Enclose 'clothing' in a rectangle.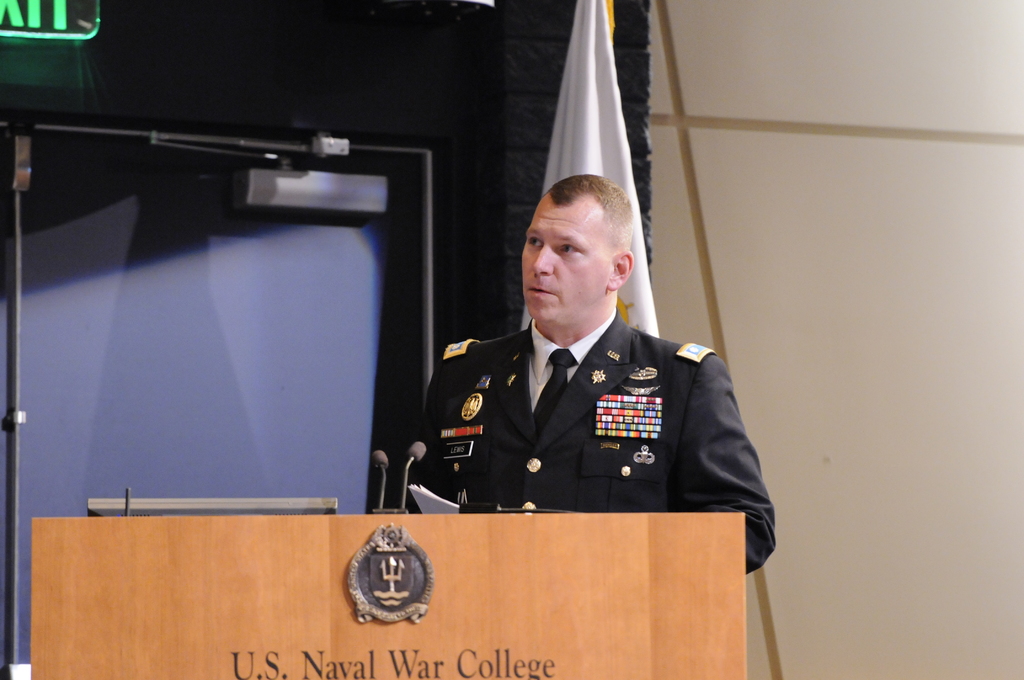
398,306,768,586.
